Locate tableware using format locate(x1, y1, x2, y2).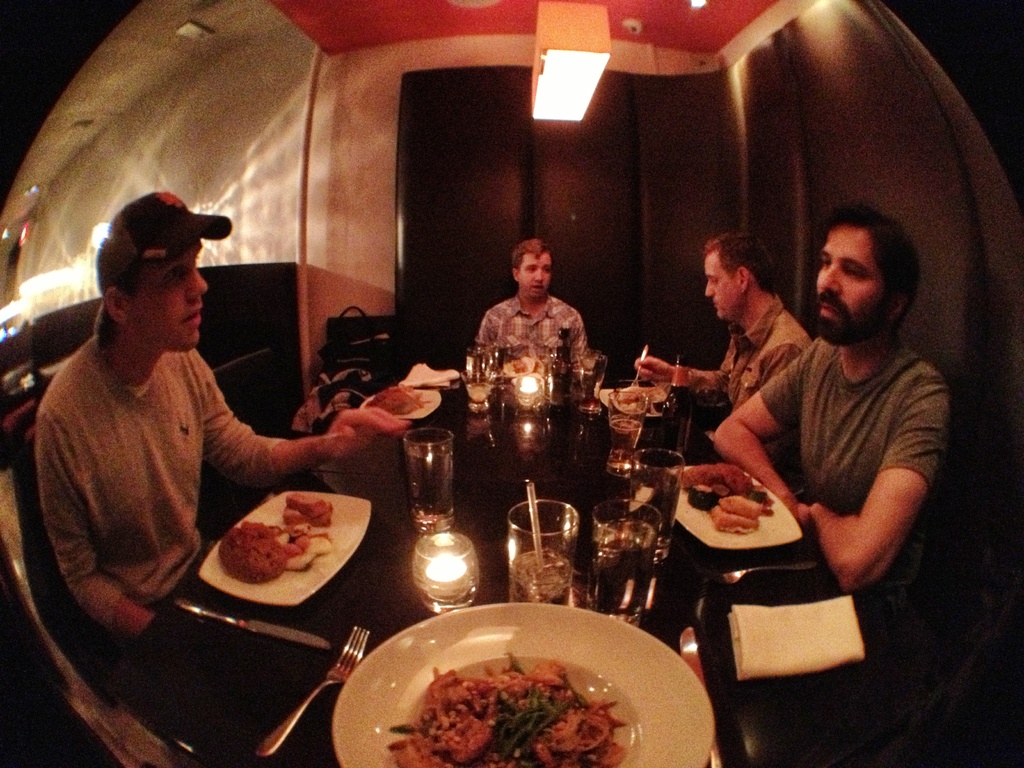
locate(628, 346, 651, 387).
